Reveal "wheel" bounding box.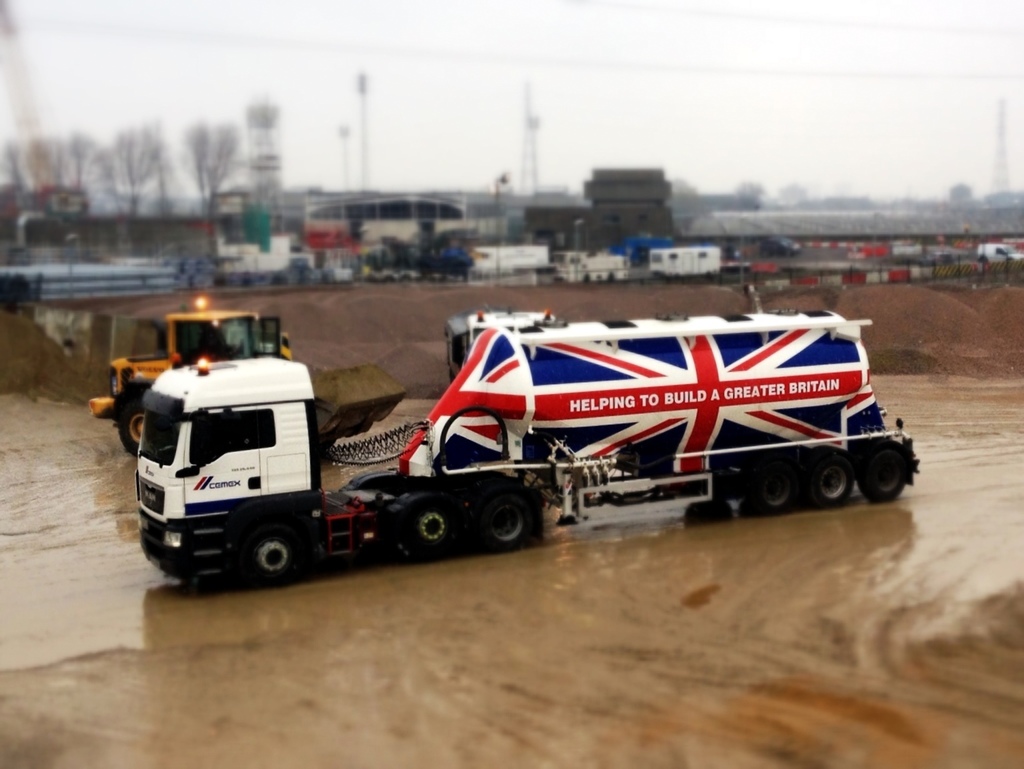
Revealed: box=[803, 445, 854, 508].
